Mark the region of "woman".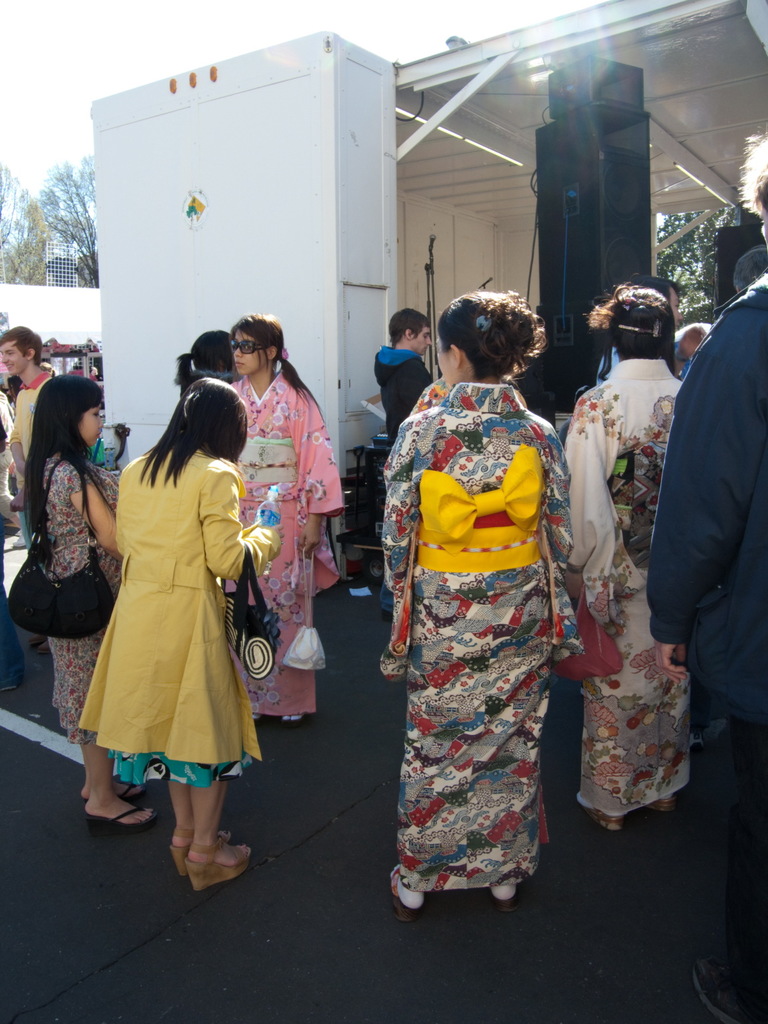
Region: x1=217 y1=316 x2=341 y2=724.
